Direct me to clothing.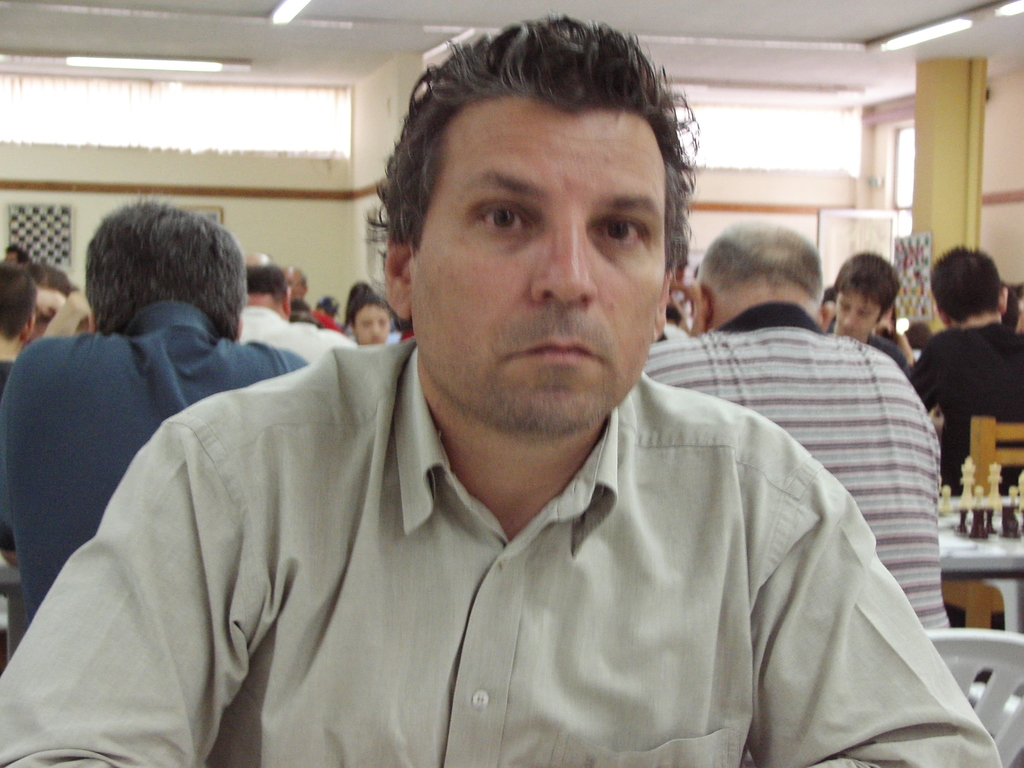
Direction: (x1=0, y1=337, x2=1002, y2=767).
